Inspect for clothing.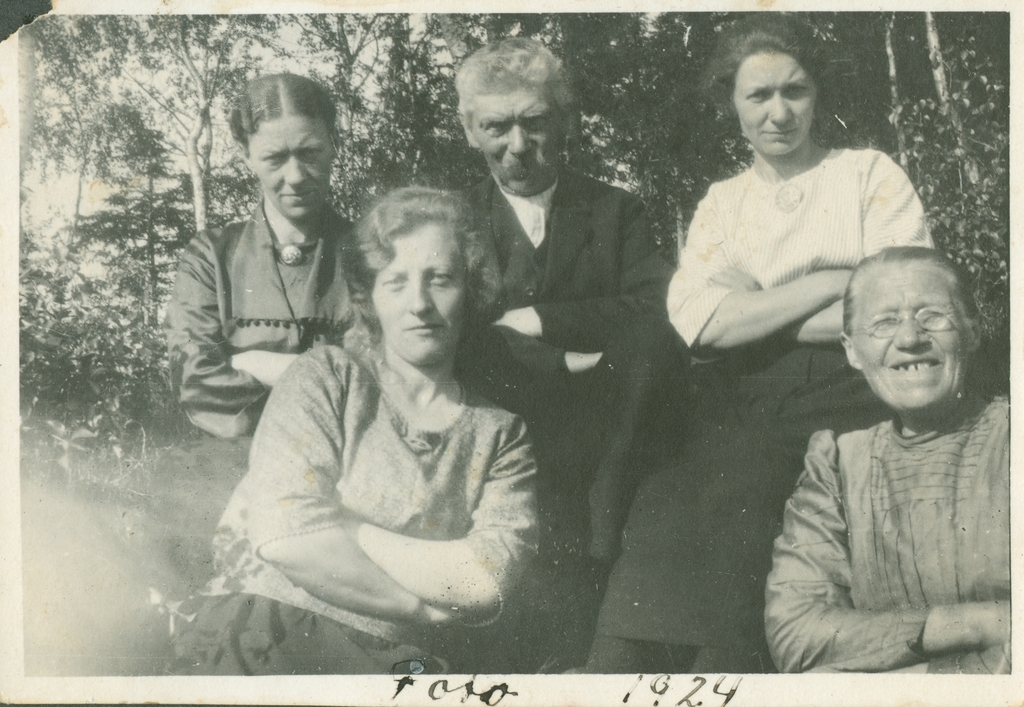
Inspection: 153 196 367 537.
